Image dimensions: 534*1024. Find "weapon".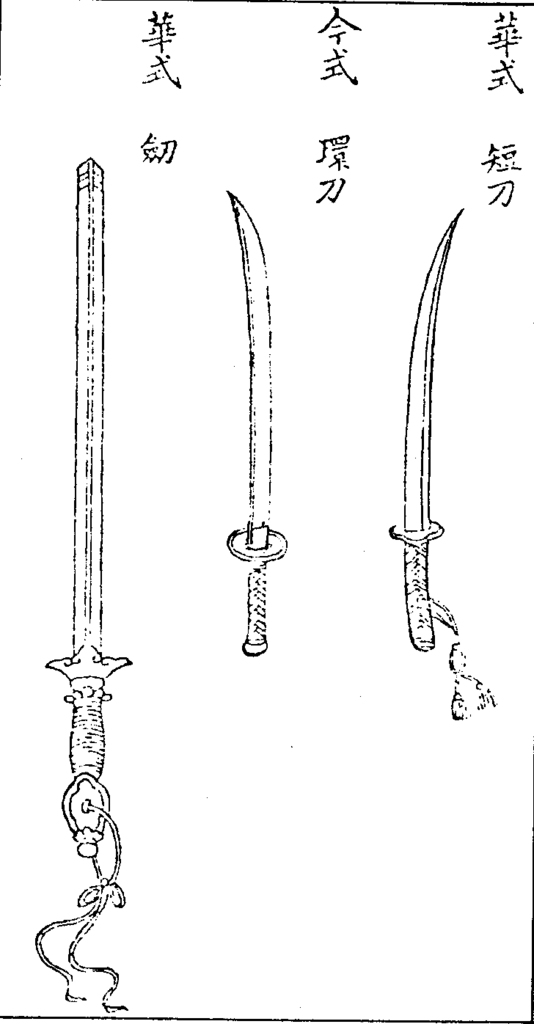
[47,156,128,852].
